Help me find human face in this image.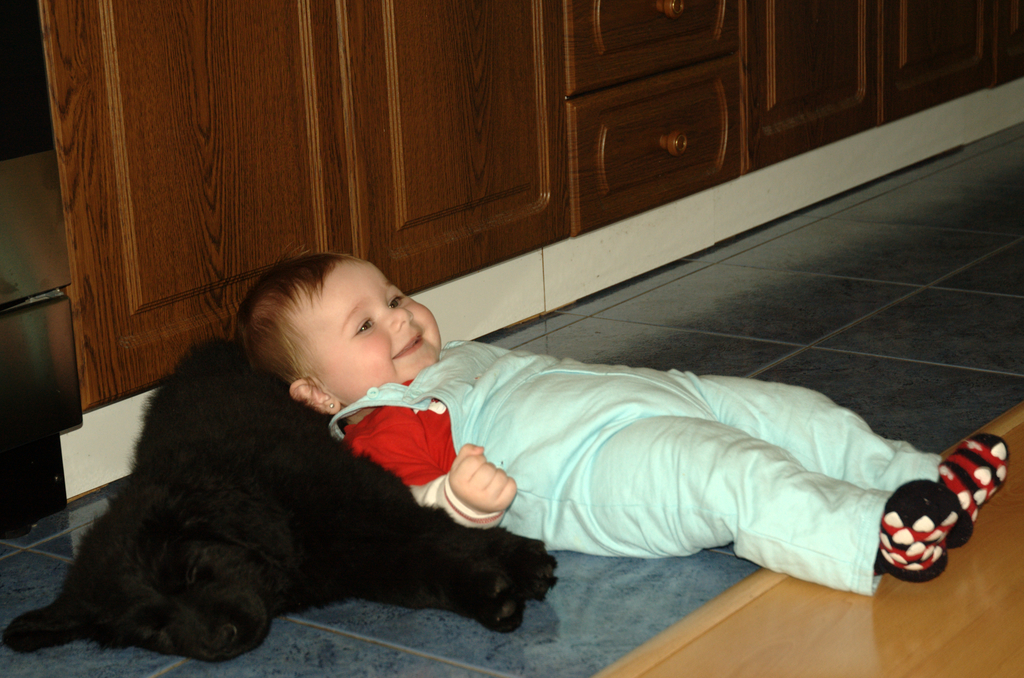
Found it: {"x1": 289, "y1": 253, "x2": 445, "y2": 395}.
